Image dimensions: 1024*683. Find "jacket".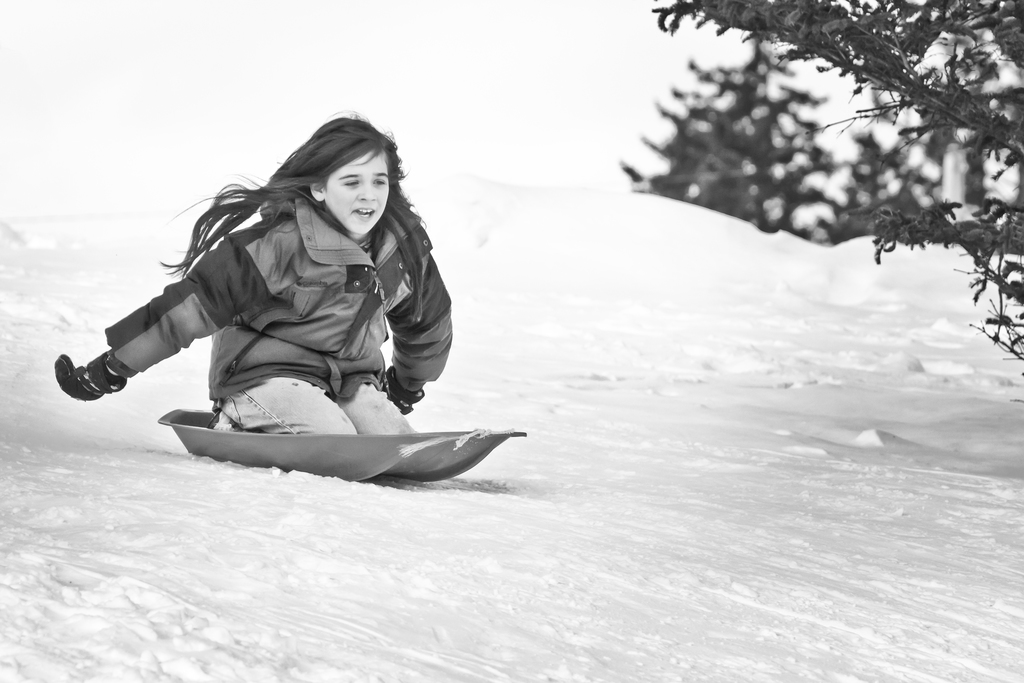
rect(107, 182, 452, 399).
